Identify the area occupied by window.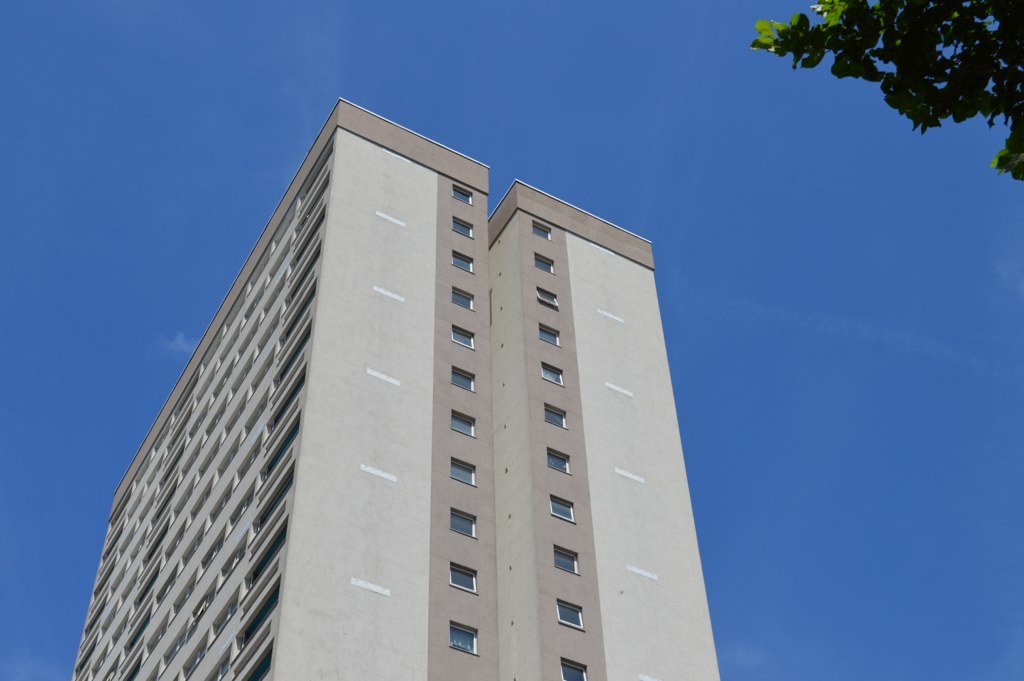
Area: l=536, t=290, r=555, b=311.
